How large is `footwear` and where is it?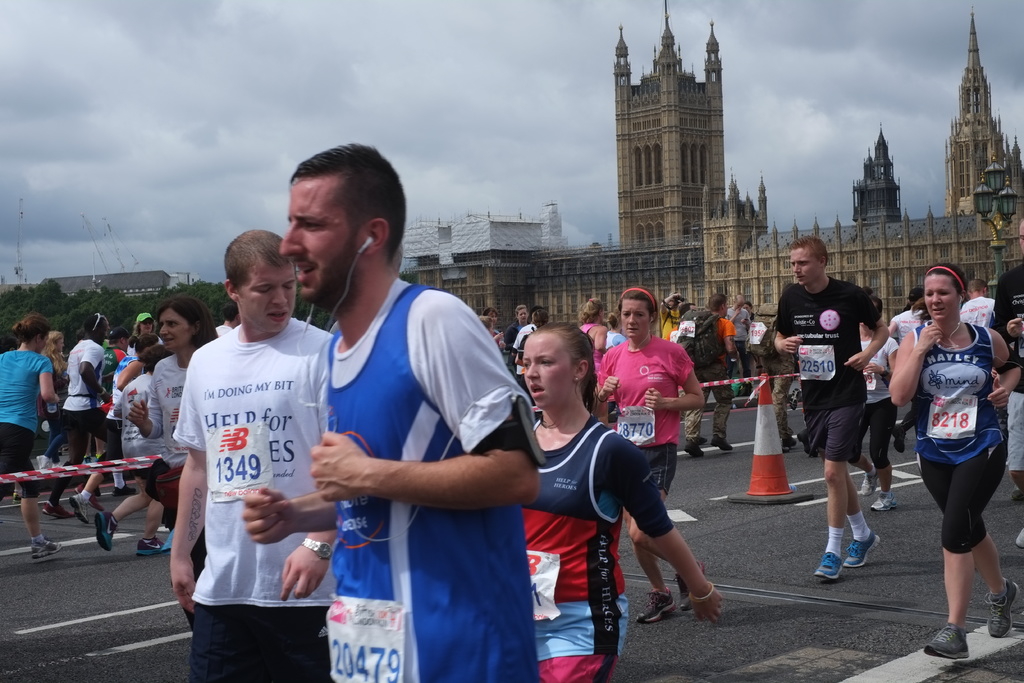
Bounding box: select_region(922, 622, 970, 659).
